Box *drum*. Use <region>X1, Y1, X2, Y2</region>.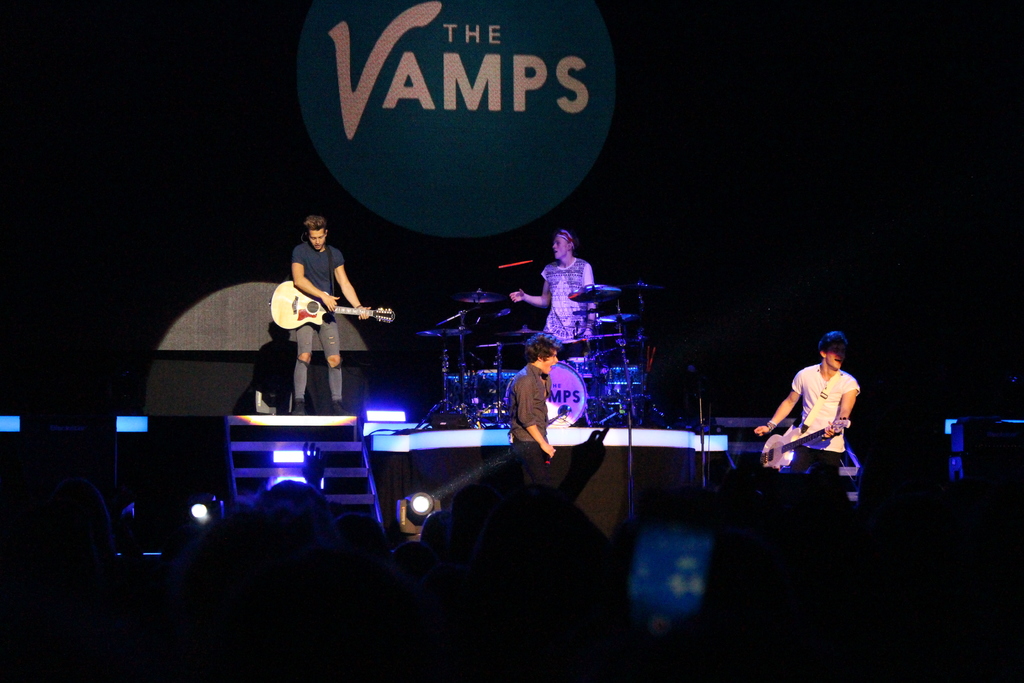
<region>567, 358, 601, 381</region>.
